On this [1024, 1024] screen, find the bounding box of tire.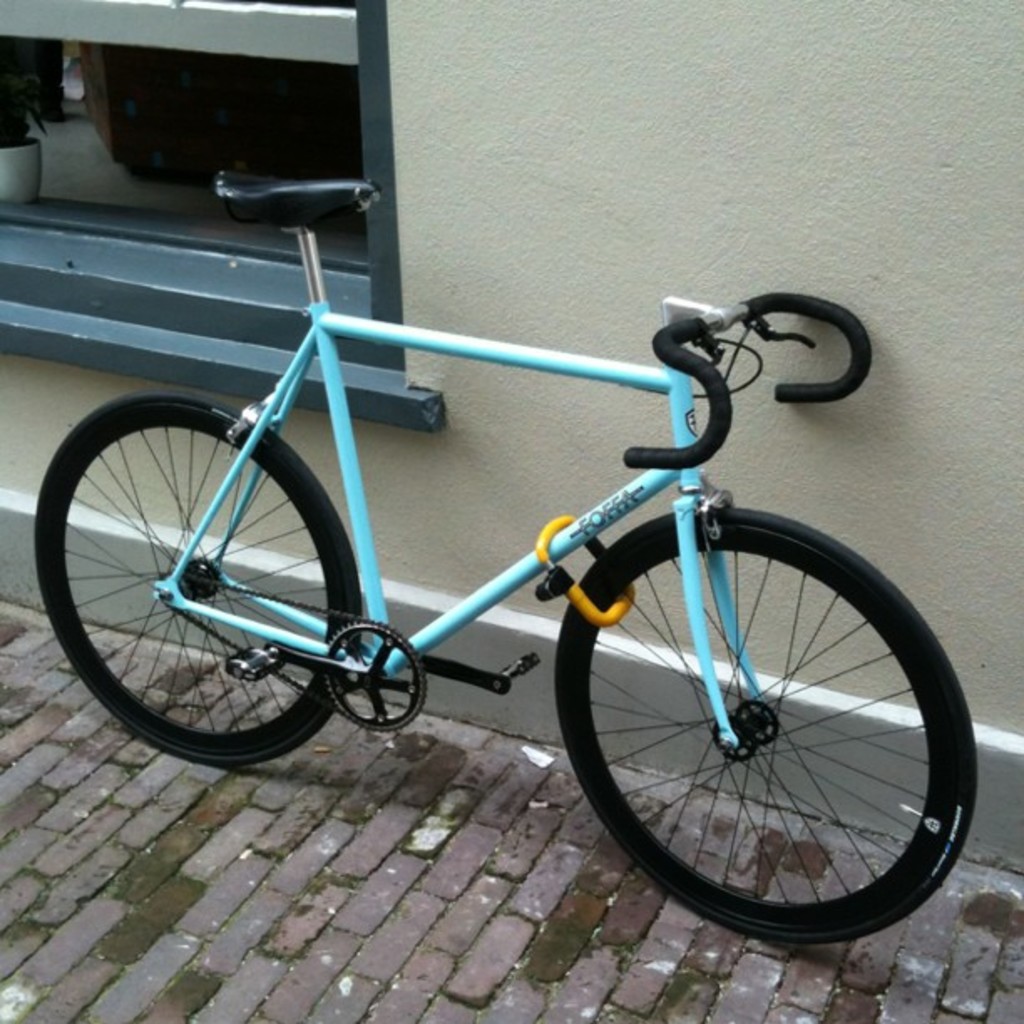
Bounding box: (549,512,989,945).
